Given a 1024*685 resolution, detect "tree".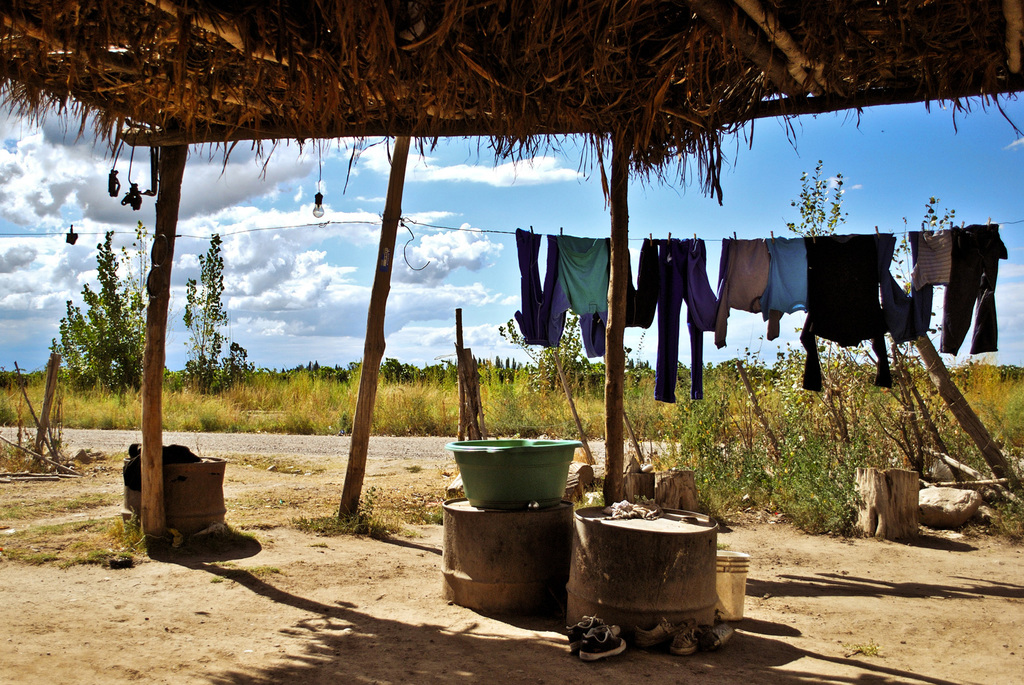
select_region(691, 360, 1023, 416).
